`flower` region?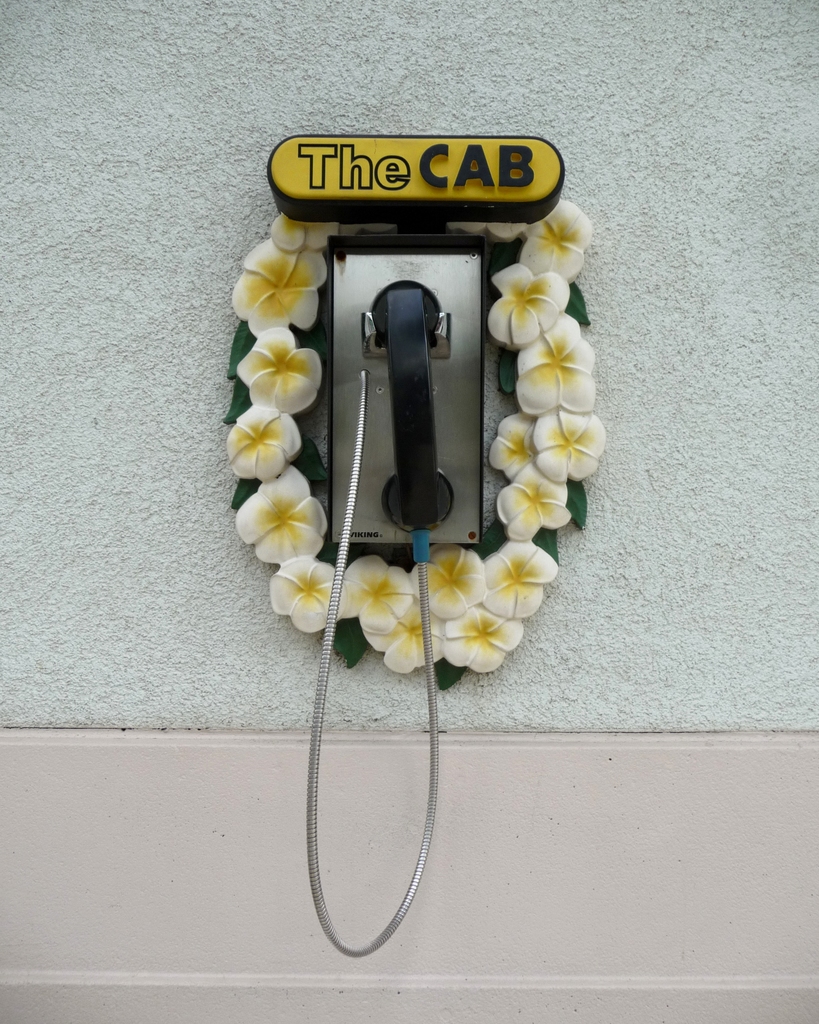
(484, 259, 566, 347)
